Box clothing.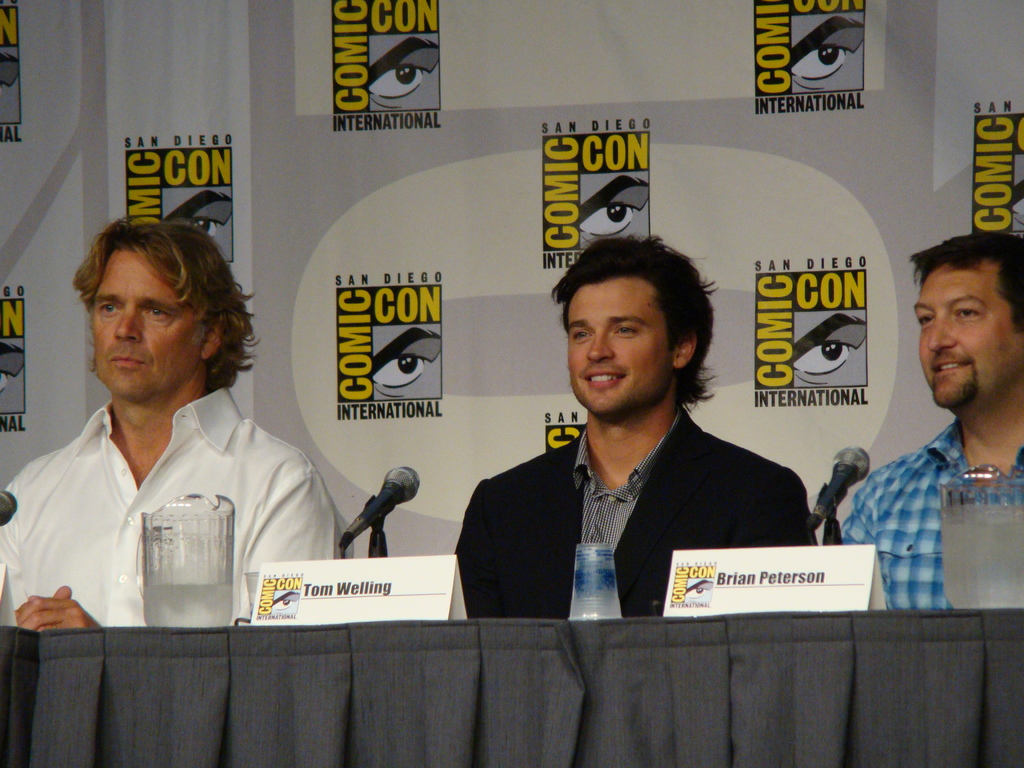
x1=451 y1=403 x2=822 y2=614.
